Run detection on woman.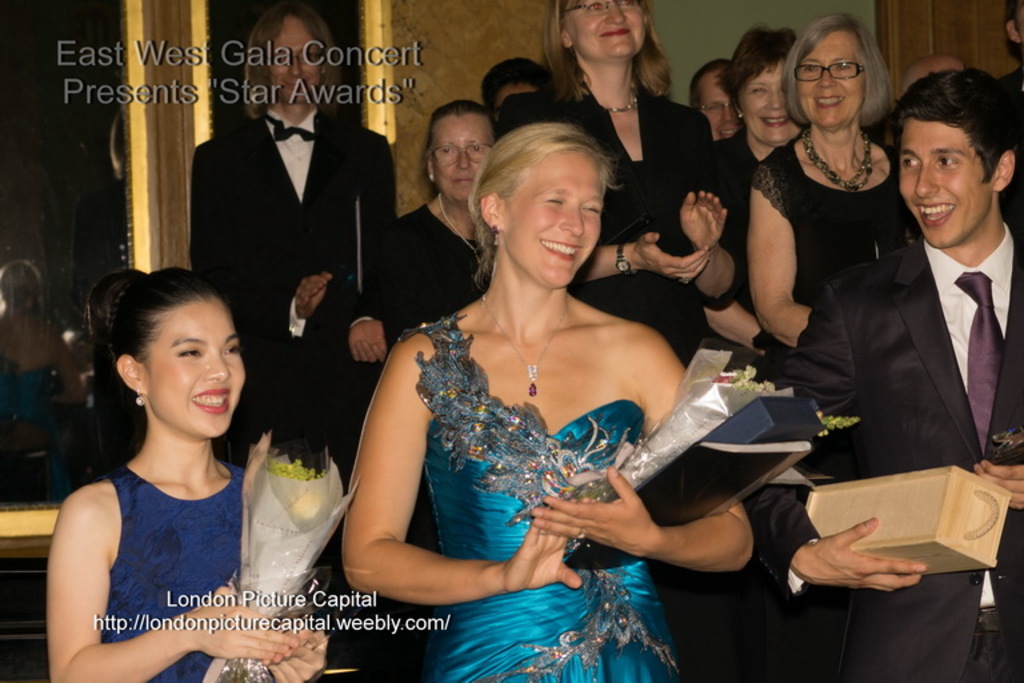
Result: box(723, 24, 799, 188).
